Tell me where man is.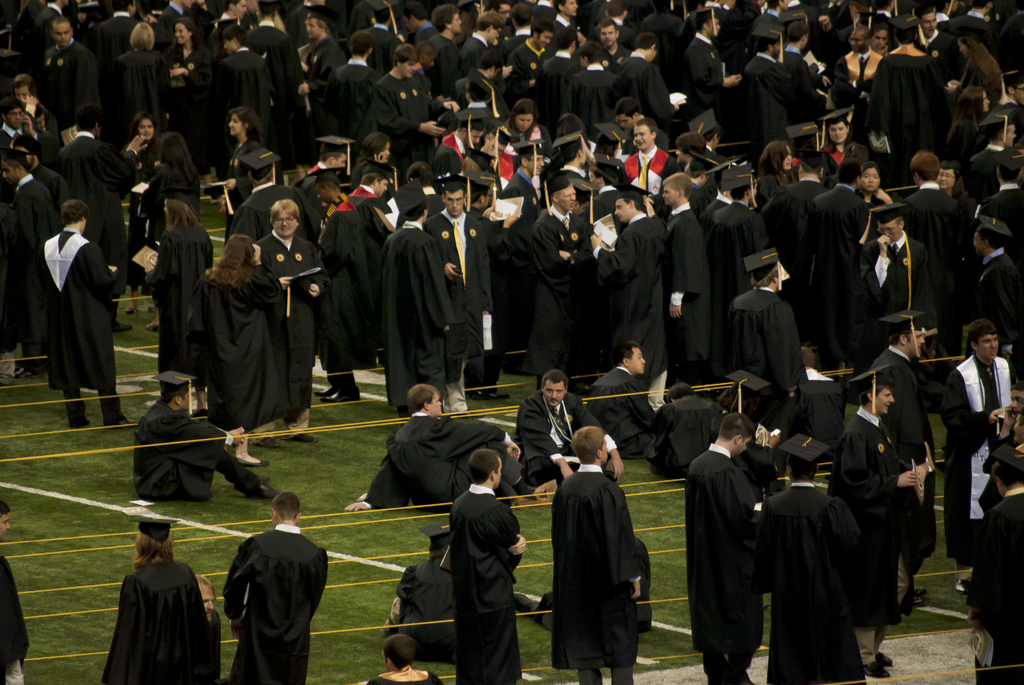
man is at box=[964, 447, 1023, 684].
